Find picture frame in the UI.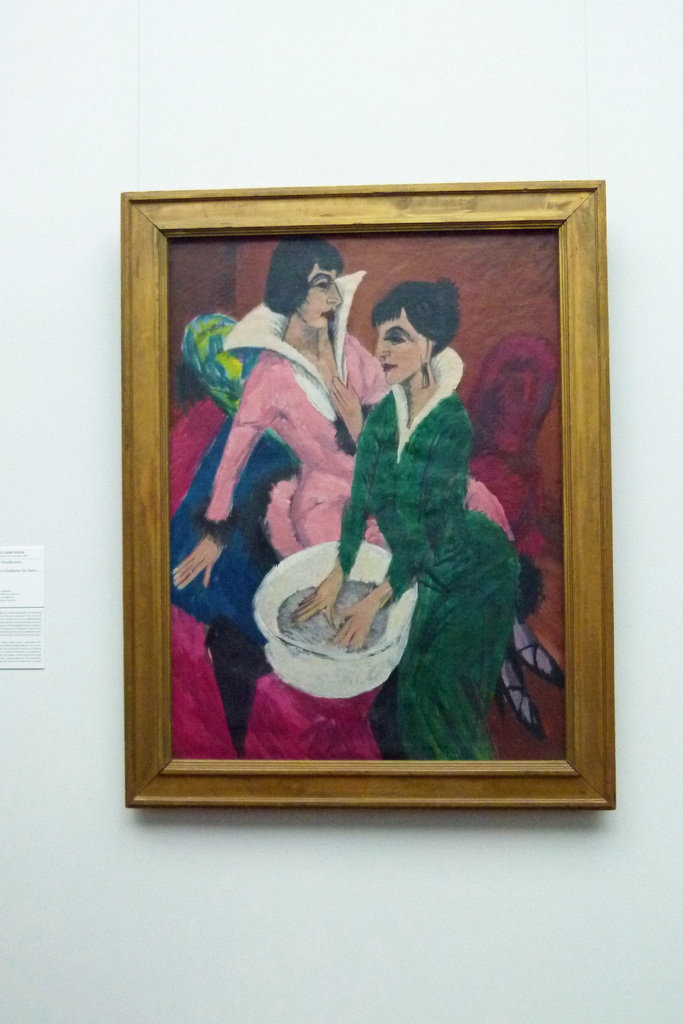
UI element at crop(119, 180, 614, 810).
